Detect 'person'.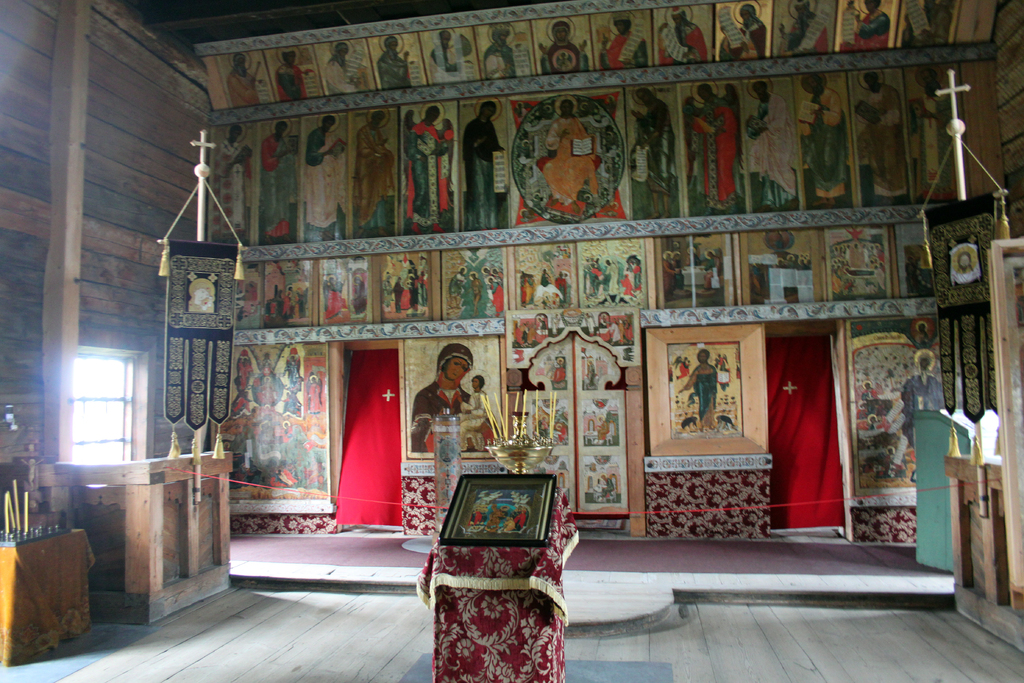
Detected at x1=303, y1=115, x2=347, y2=239.
